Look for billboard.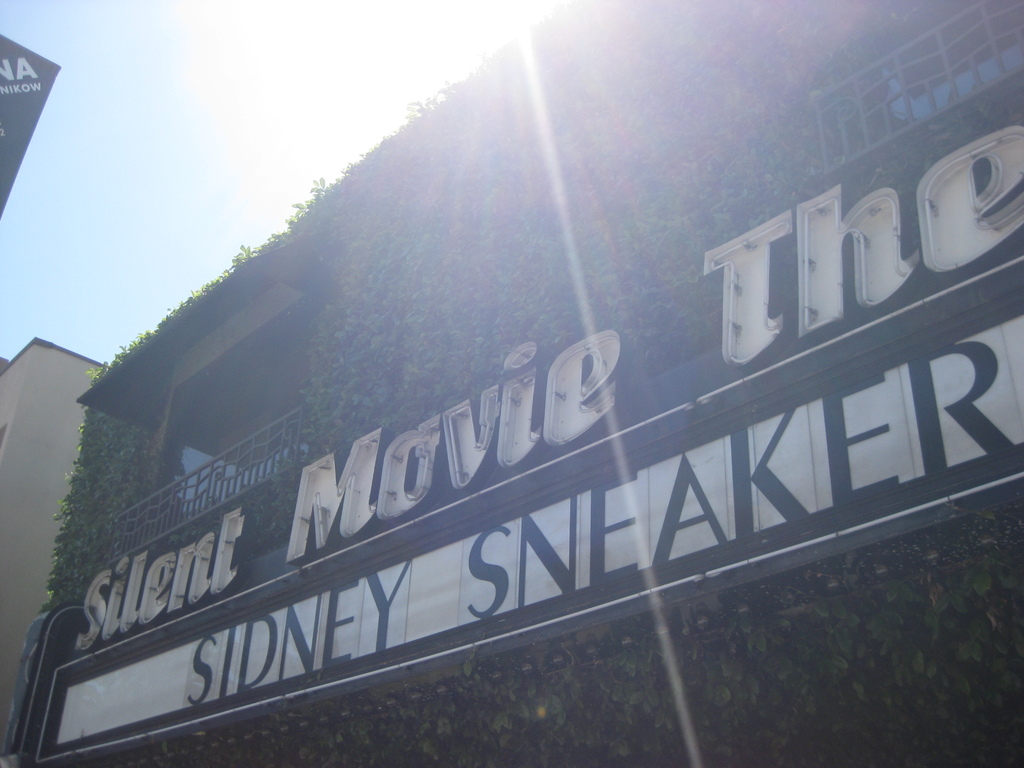
Found: (55,307,1023,753).
